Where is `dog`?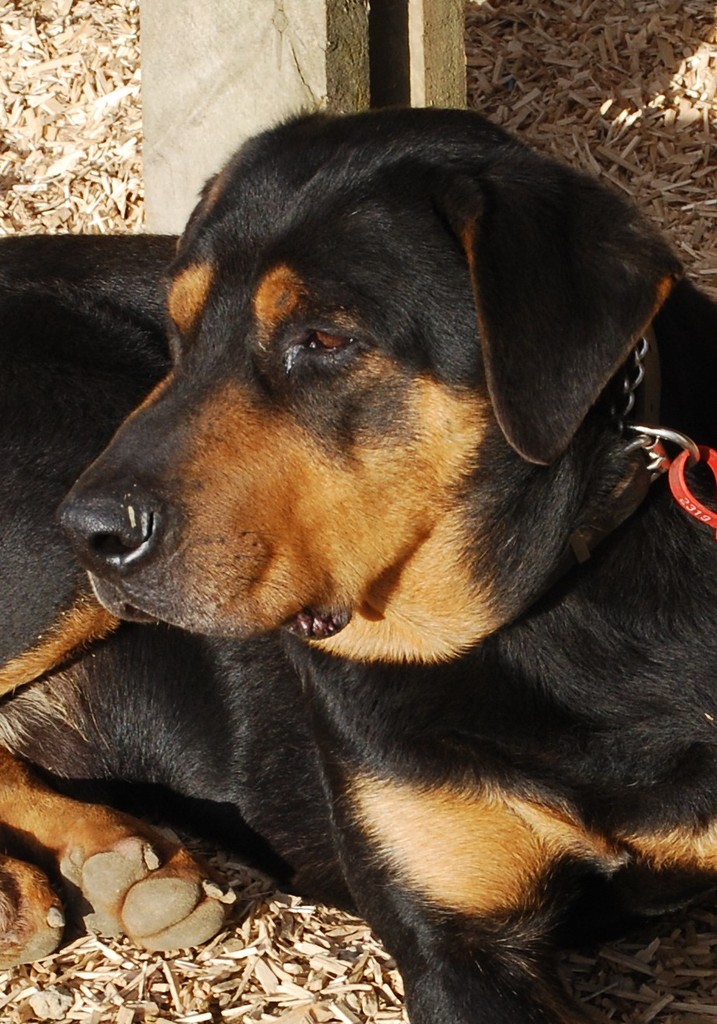
crop(0, 107, 716, 1023).
